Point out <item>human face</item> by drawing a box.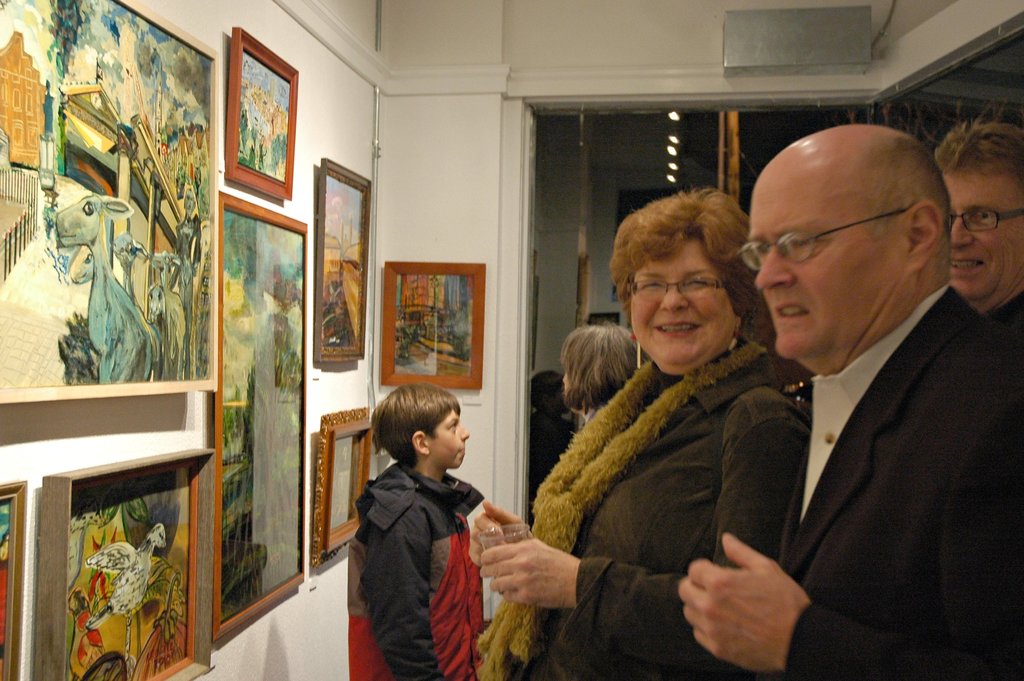
bbox=(748, 188, 902, 357).
